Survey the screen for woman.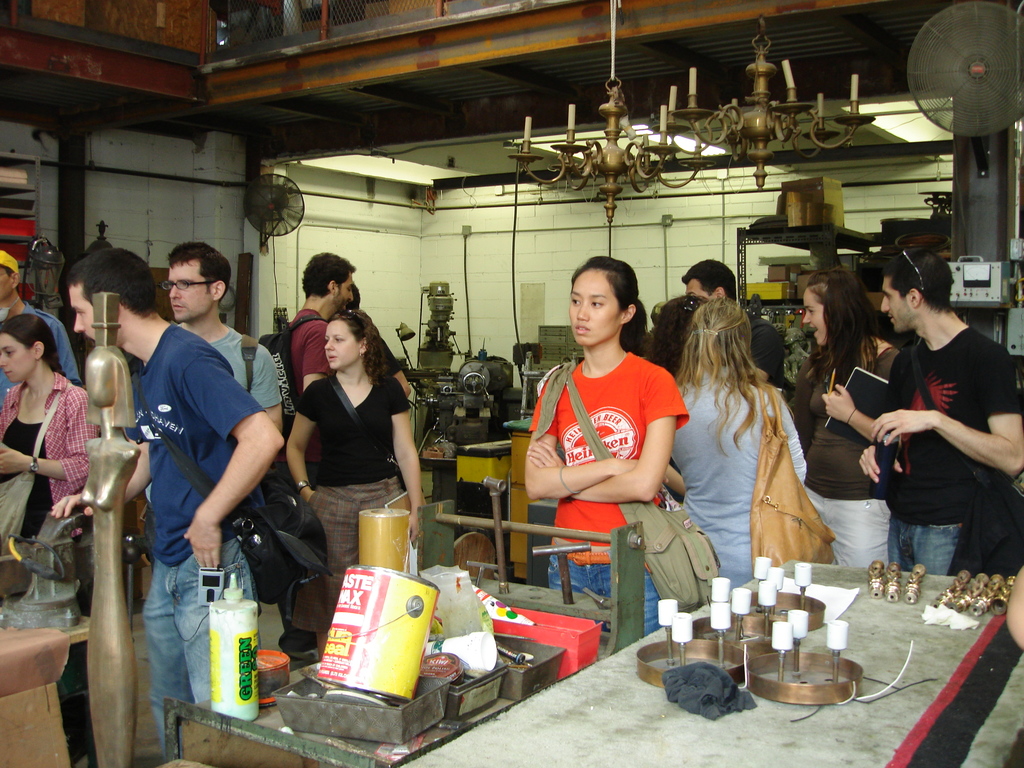
Survey found: {"x1": 787, "y1": 266, "x2": 902, "y2": 569}.
